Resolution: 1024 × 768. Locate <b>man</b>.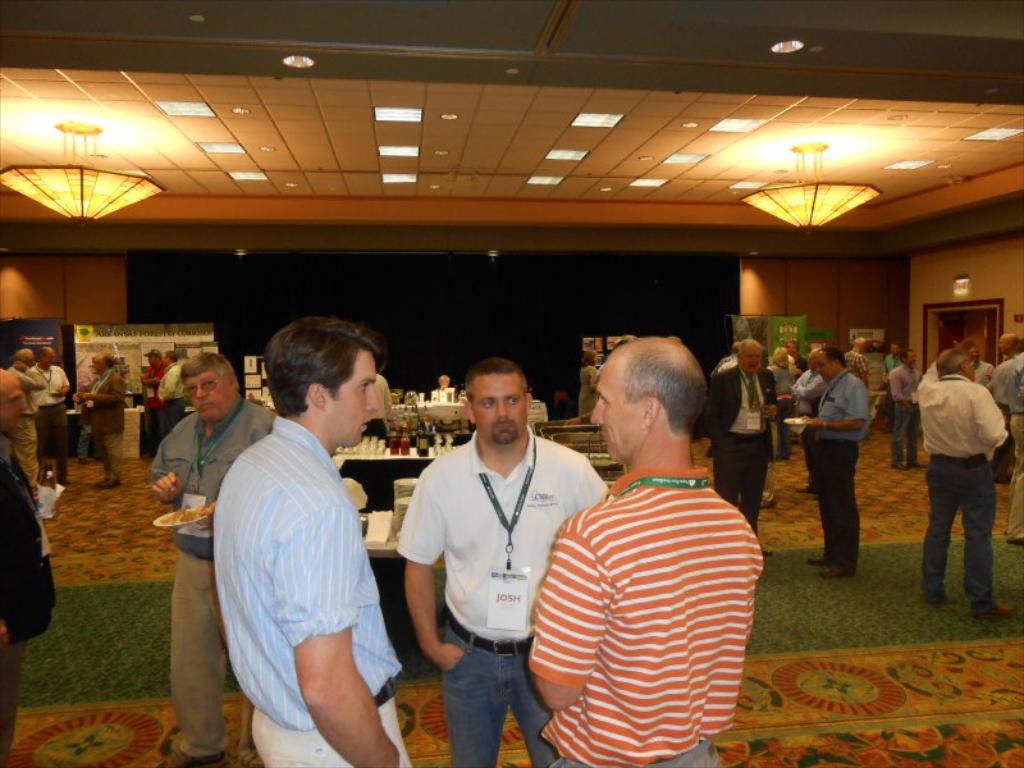
788,343,827,449.
